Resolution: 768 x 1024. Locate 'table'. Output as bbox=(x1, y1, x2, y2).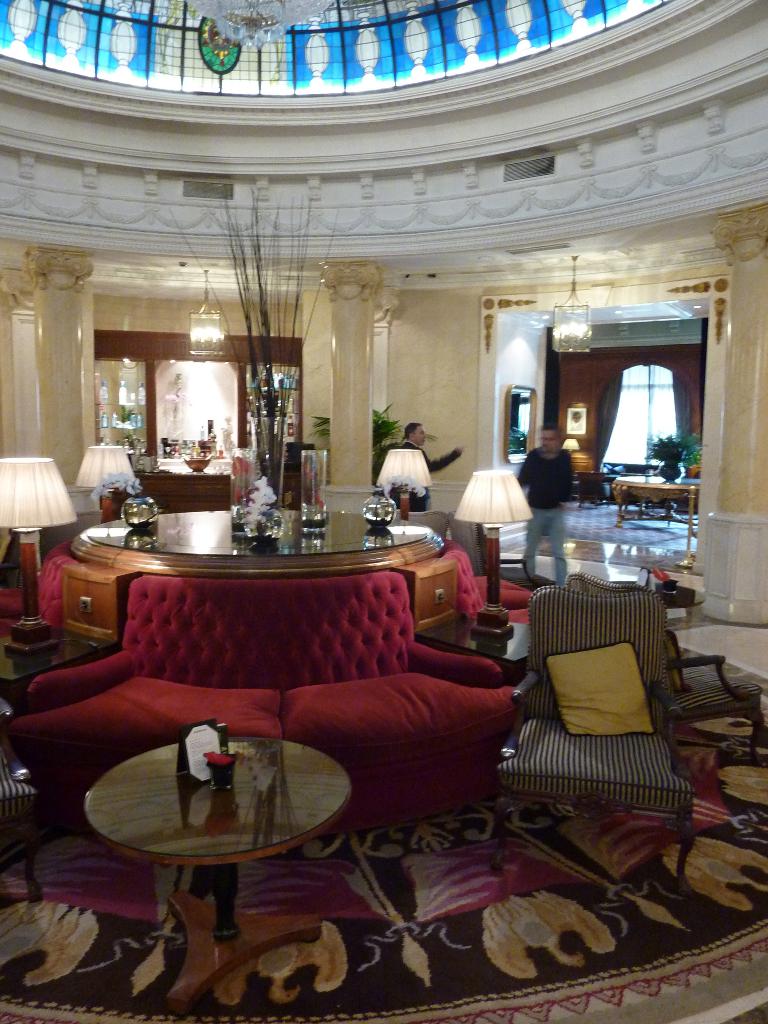
bbox=(56, 716, 381, 921).
